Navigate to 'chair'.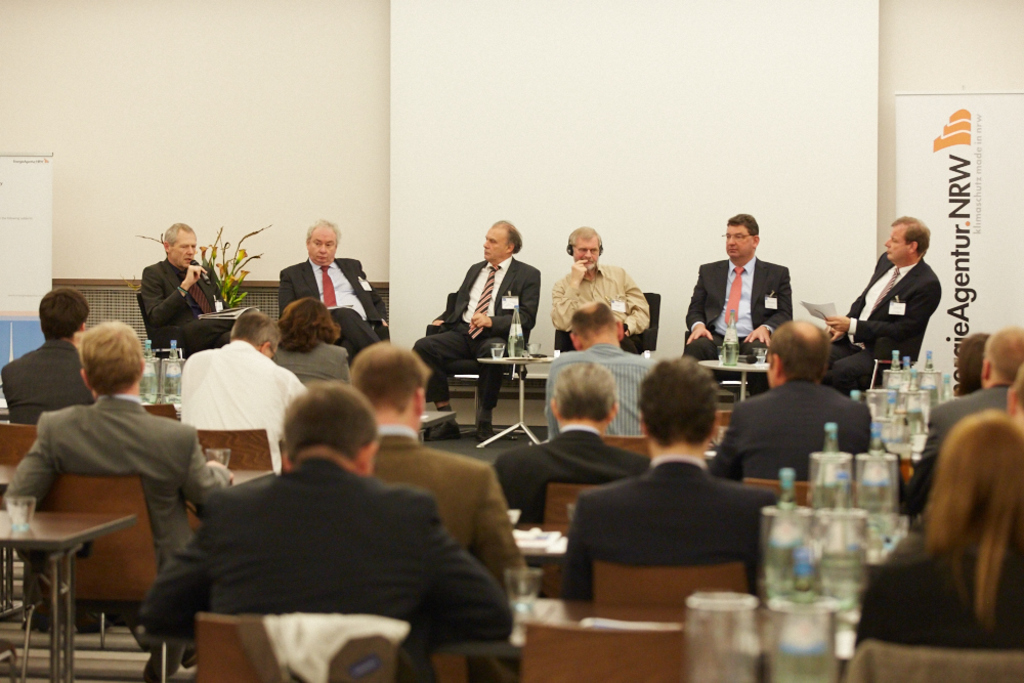
Navigation target: <region>540, 479, 610, 597</region>.
